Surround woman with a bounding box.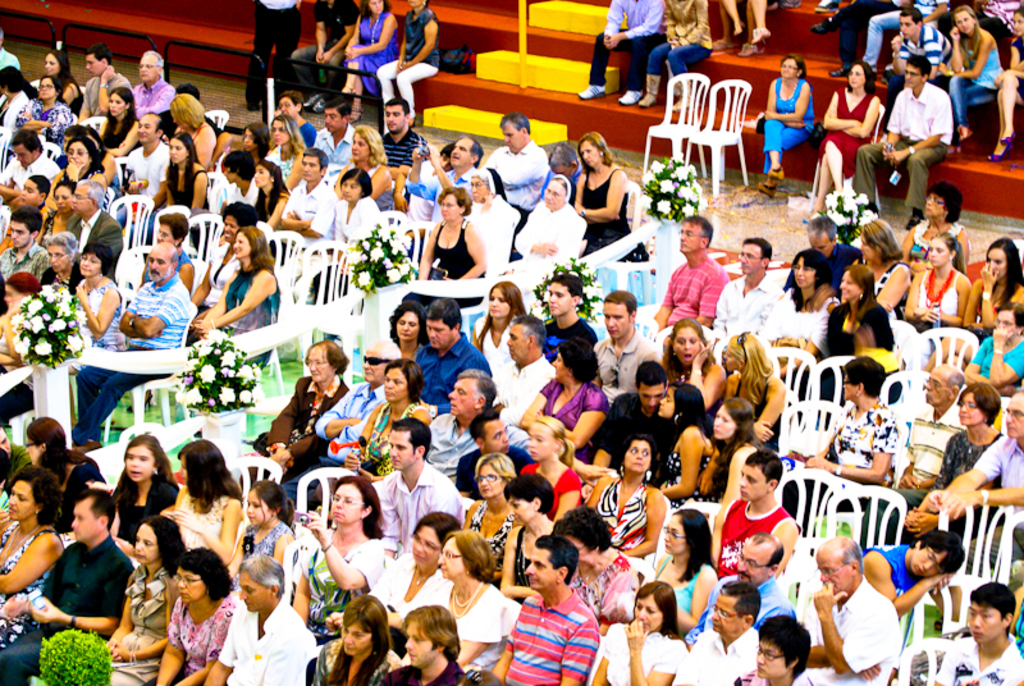
{"x1": 471, "y1": 458, "x2": 520, "y2": 595}.
